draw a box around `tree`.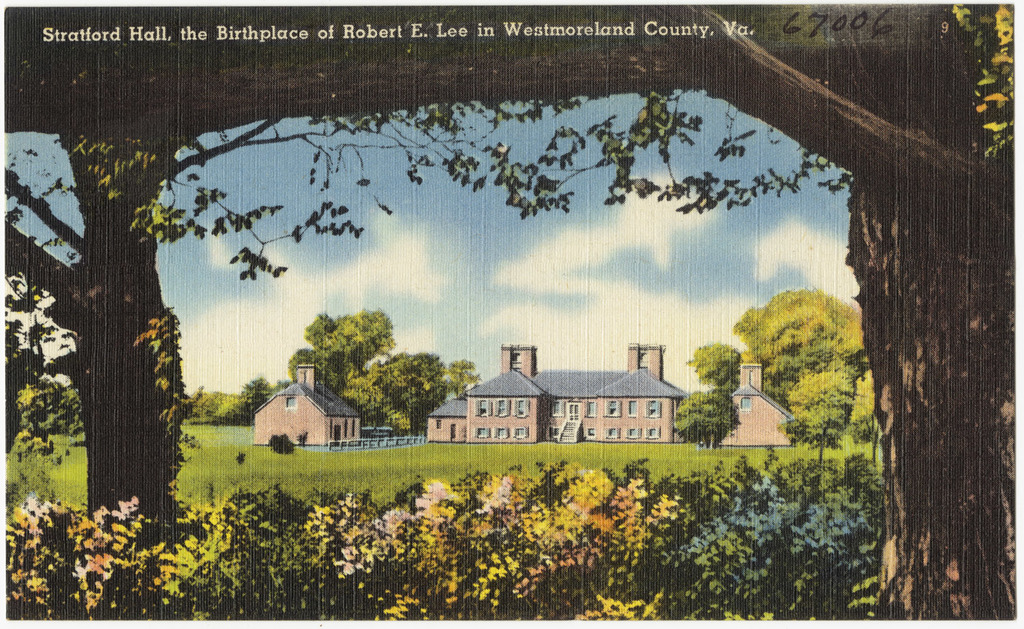
[x1=849, y1=374, x2=889, y2=464].
